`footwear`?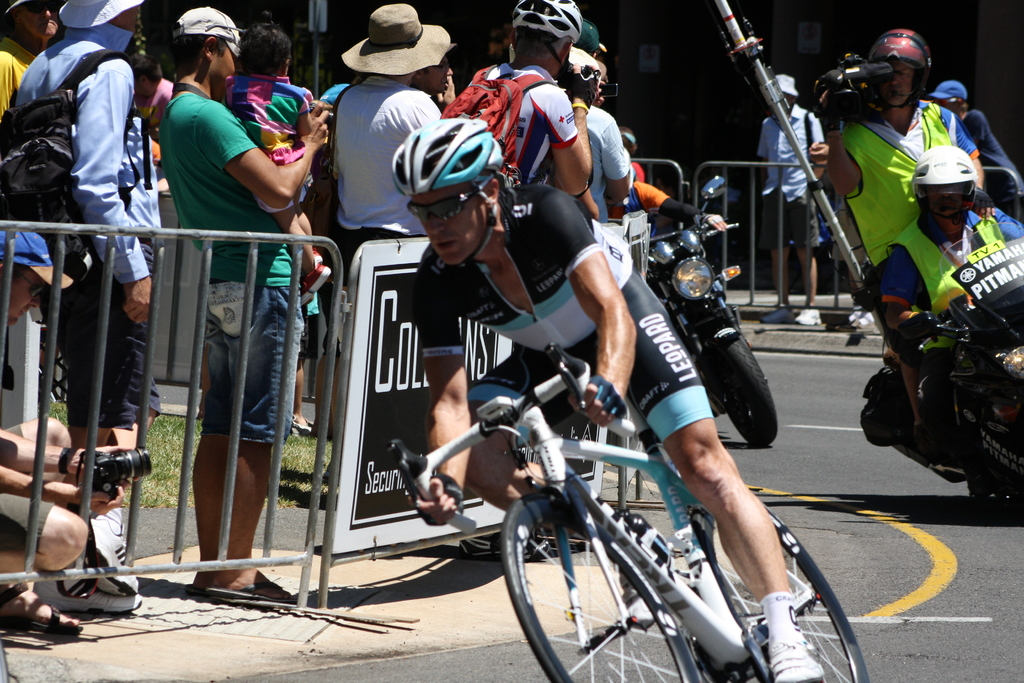
bbox=(753, 306, 794, 327)
